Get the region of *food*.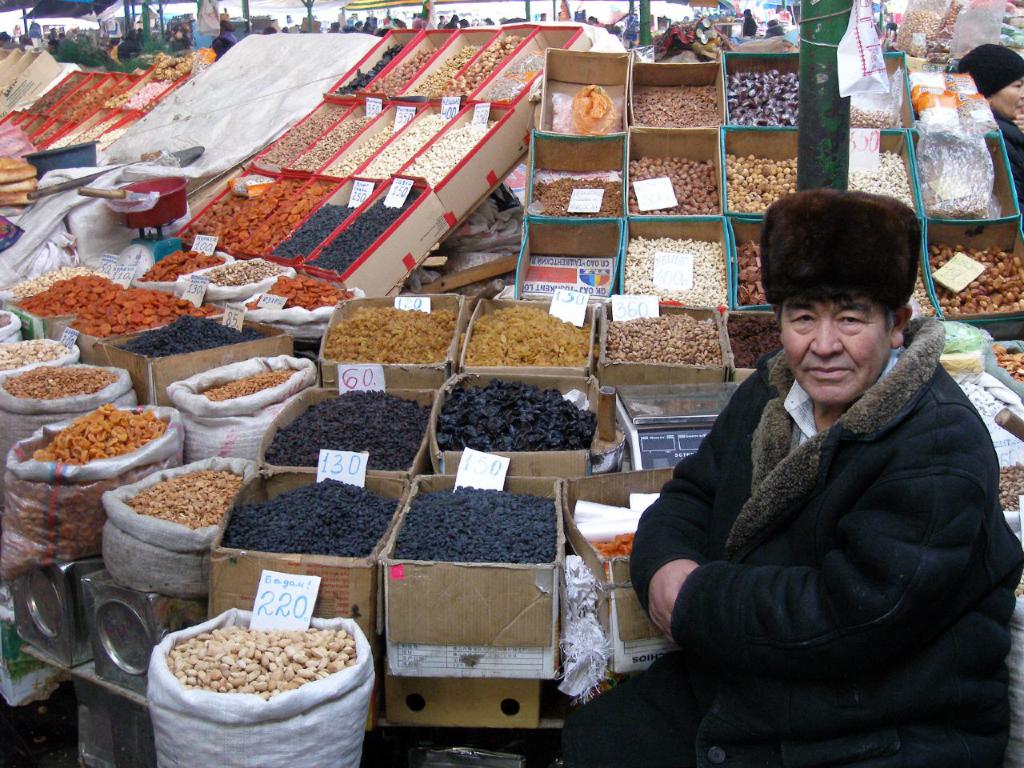
box(29, 83, 130, 150).
